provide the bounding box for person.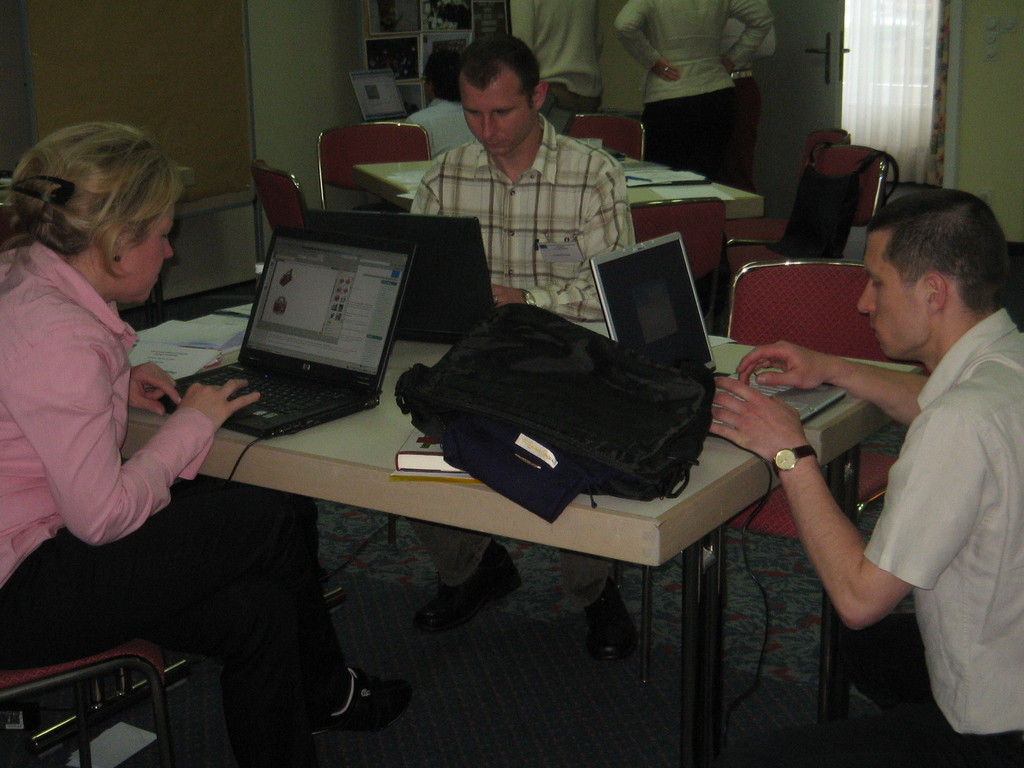
396/48/472/162.
